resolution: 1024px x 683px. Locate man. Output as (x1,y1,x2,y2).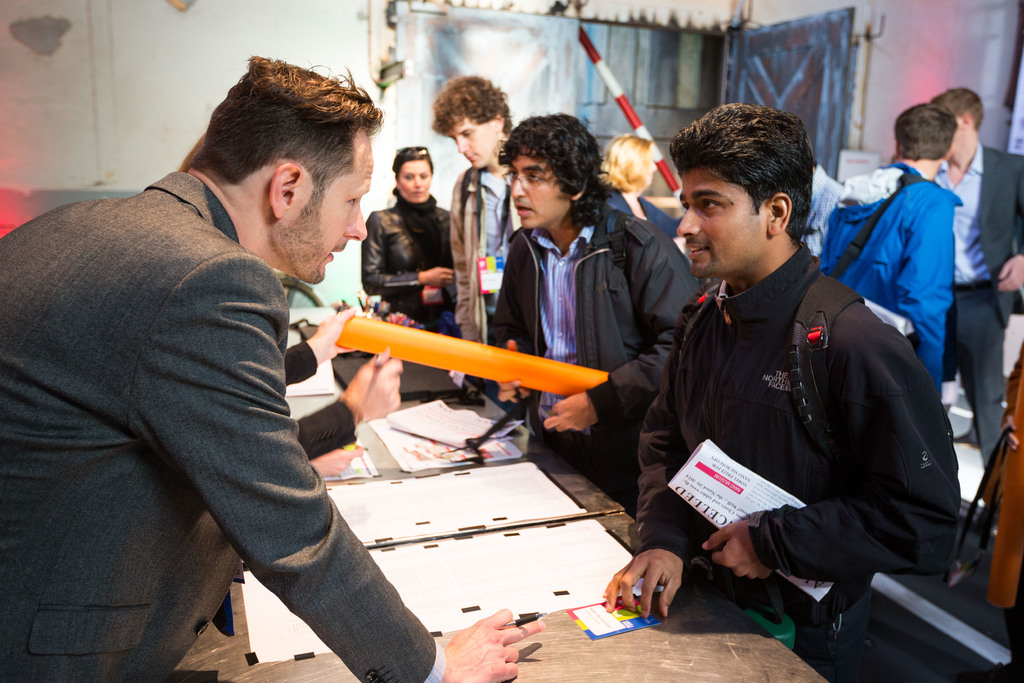
(422,70,532,406).
